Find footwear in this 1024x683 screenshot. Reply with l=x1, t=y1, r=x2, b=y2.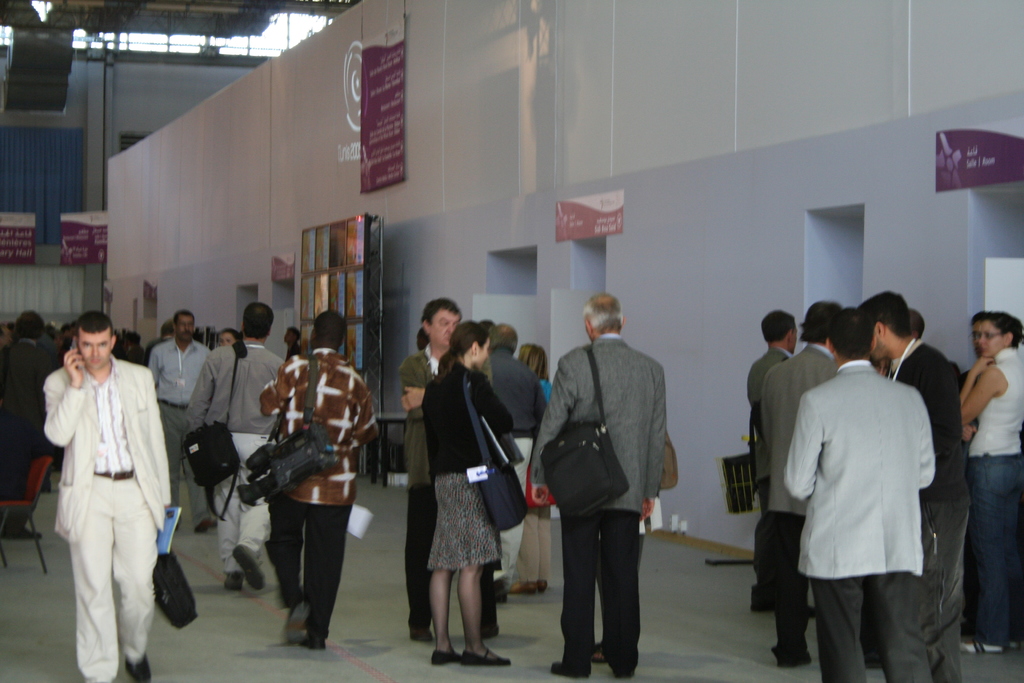
l=286, t=602, r=307, b=639.
